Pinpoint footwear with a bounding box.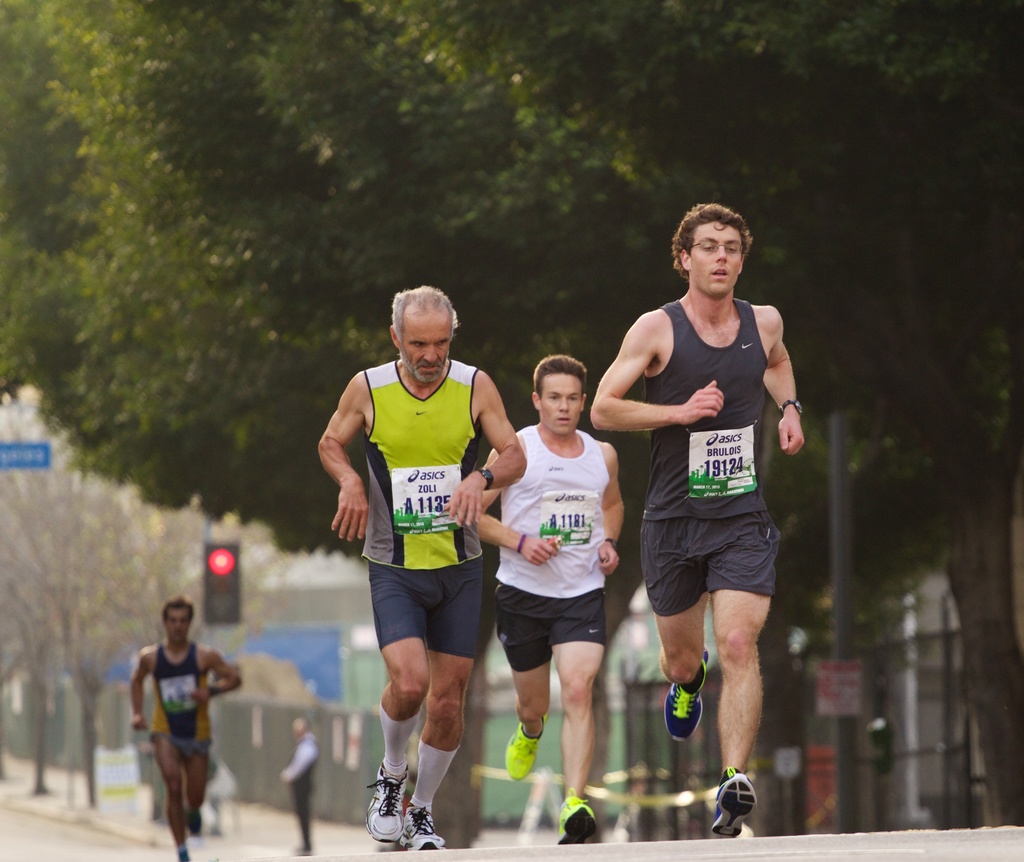
detection(710, 768, 757, 836).
